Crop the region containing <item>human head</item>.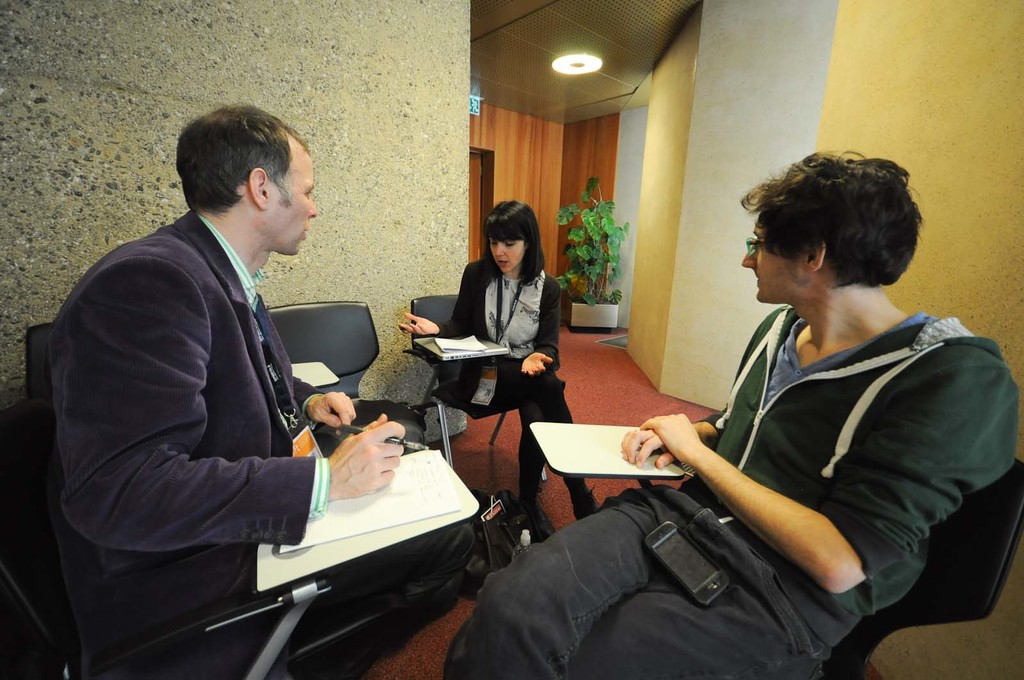
Crop region: (left=484, top=202, right=535, bottom=269).
